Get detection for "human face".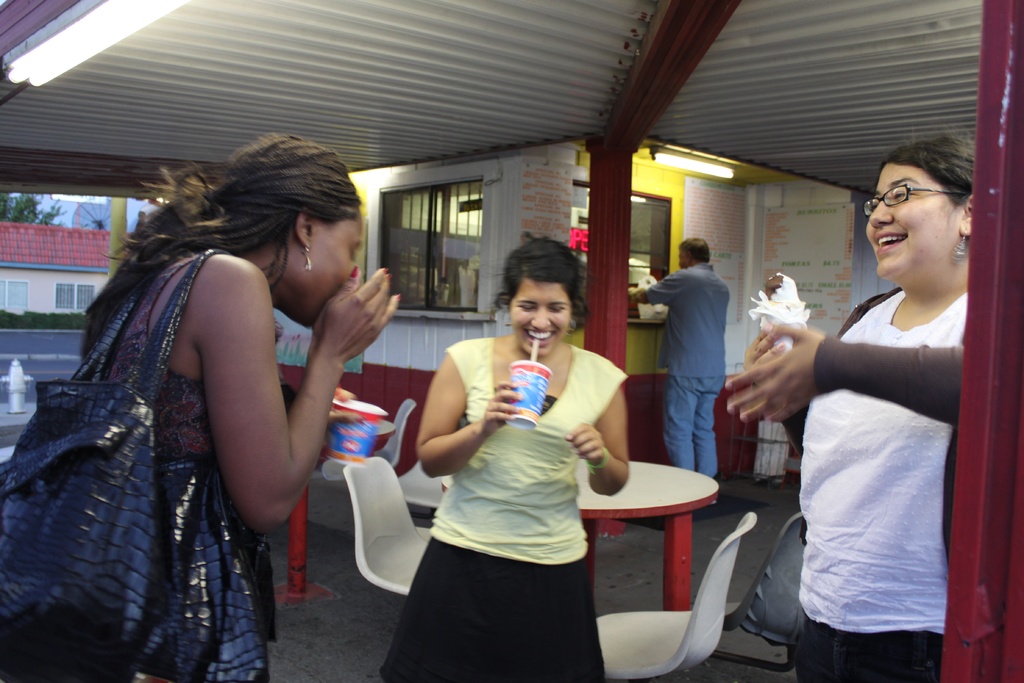
Detection: [left=290, top=199, right=372, bottom=331].
